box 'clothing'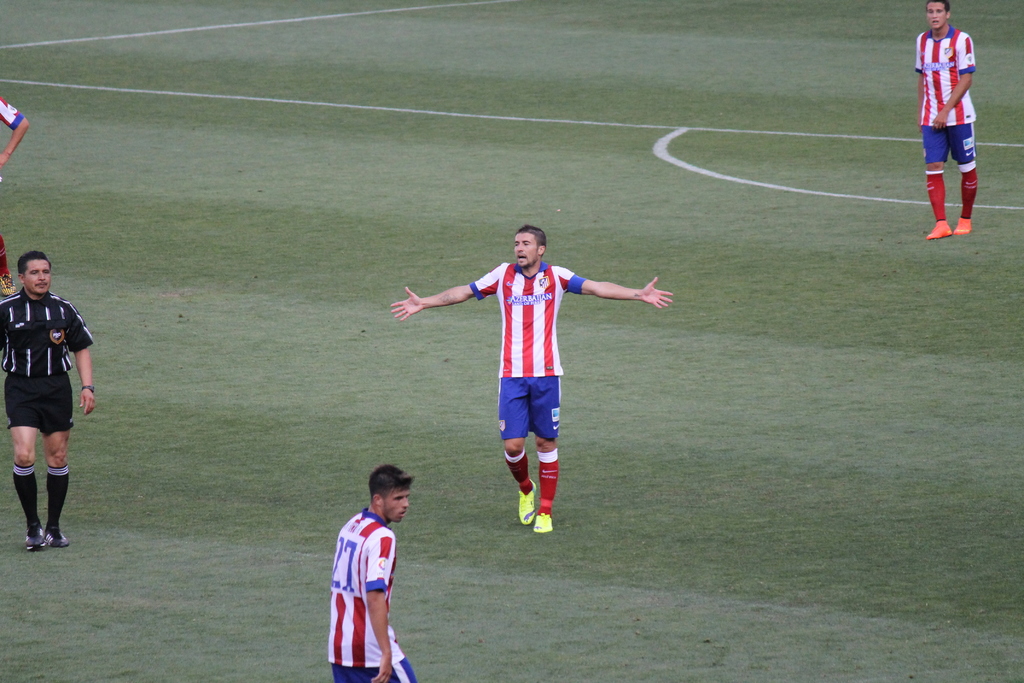
left=0, top=95, right=19, bottom=131
